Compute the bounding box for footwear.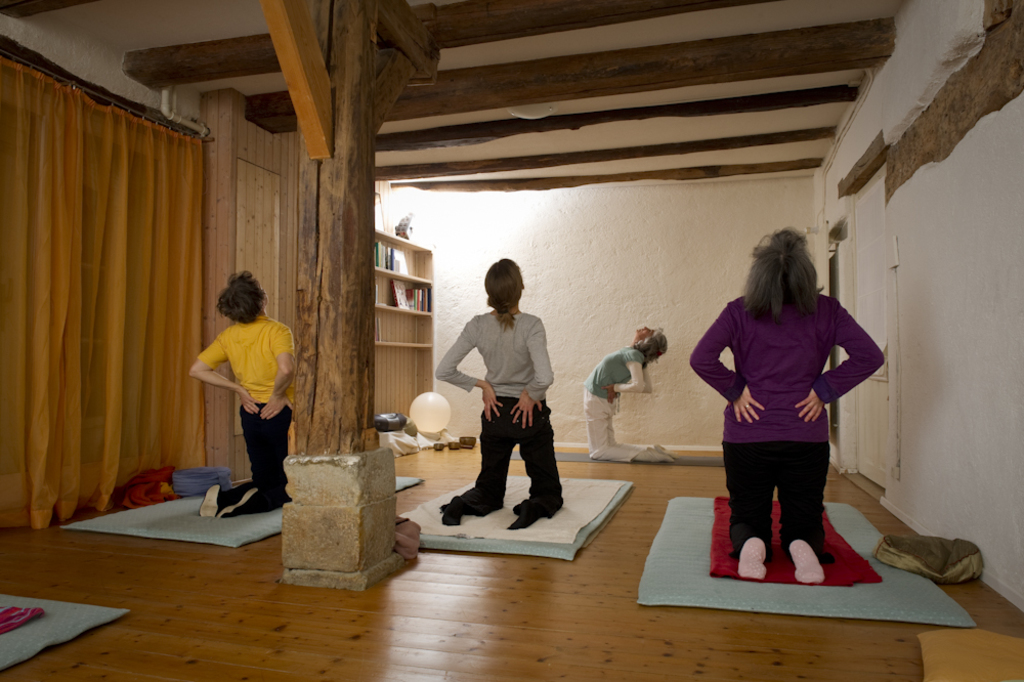
<region>216, 481, 263, 517</region>.
